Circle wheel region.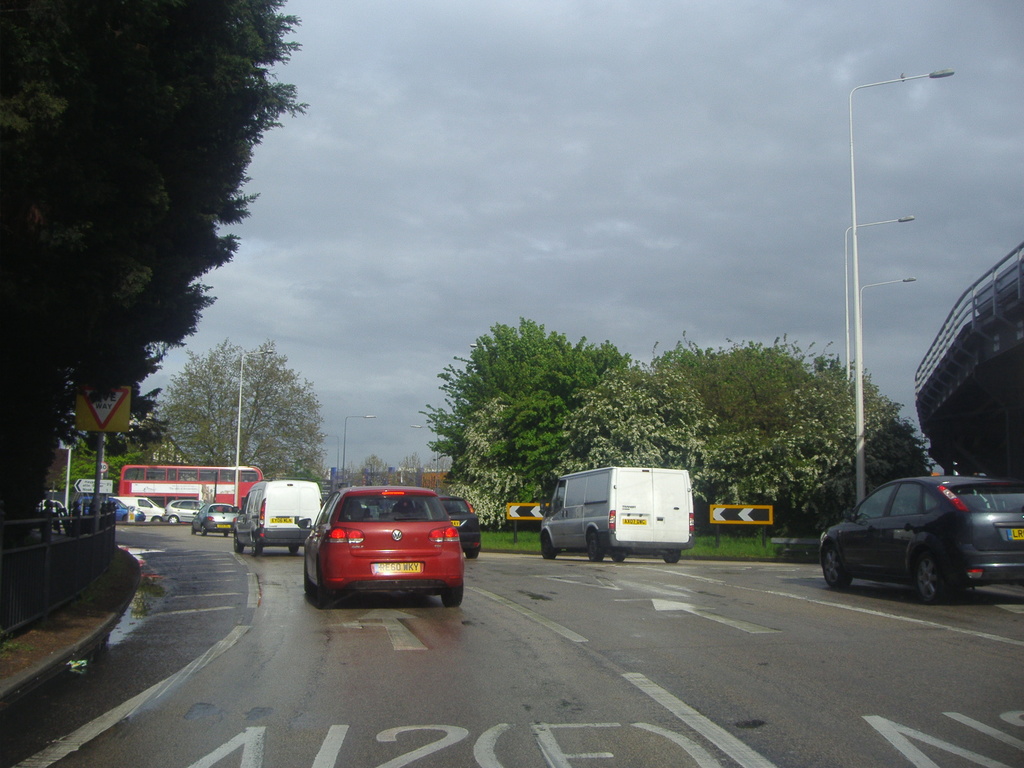
Region: bbox(201, 526, 206, 535).
